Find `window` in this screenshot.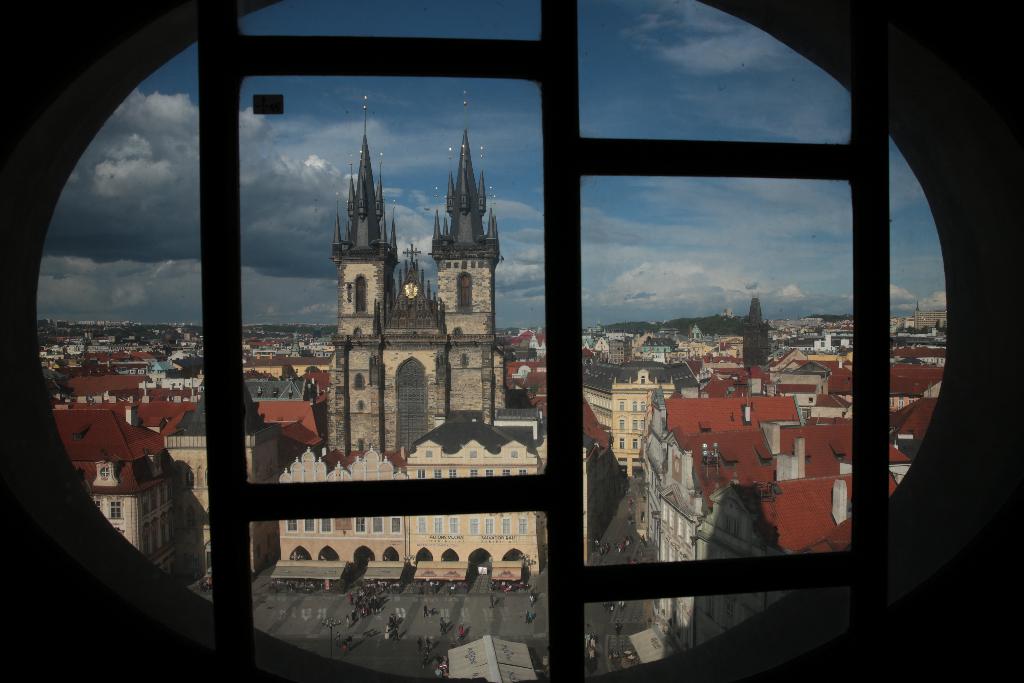
The bounding box for `window` is left=358, top=399, right=364, bottom=415.
